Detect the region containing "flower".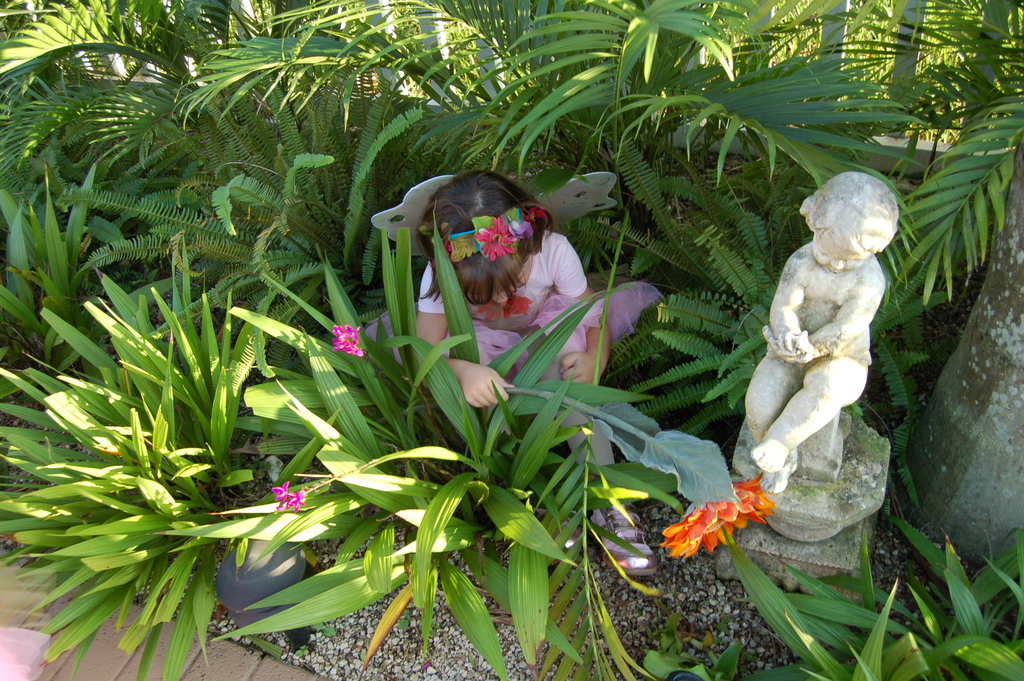
<box>282,488,314,514</box>.
